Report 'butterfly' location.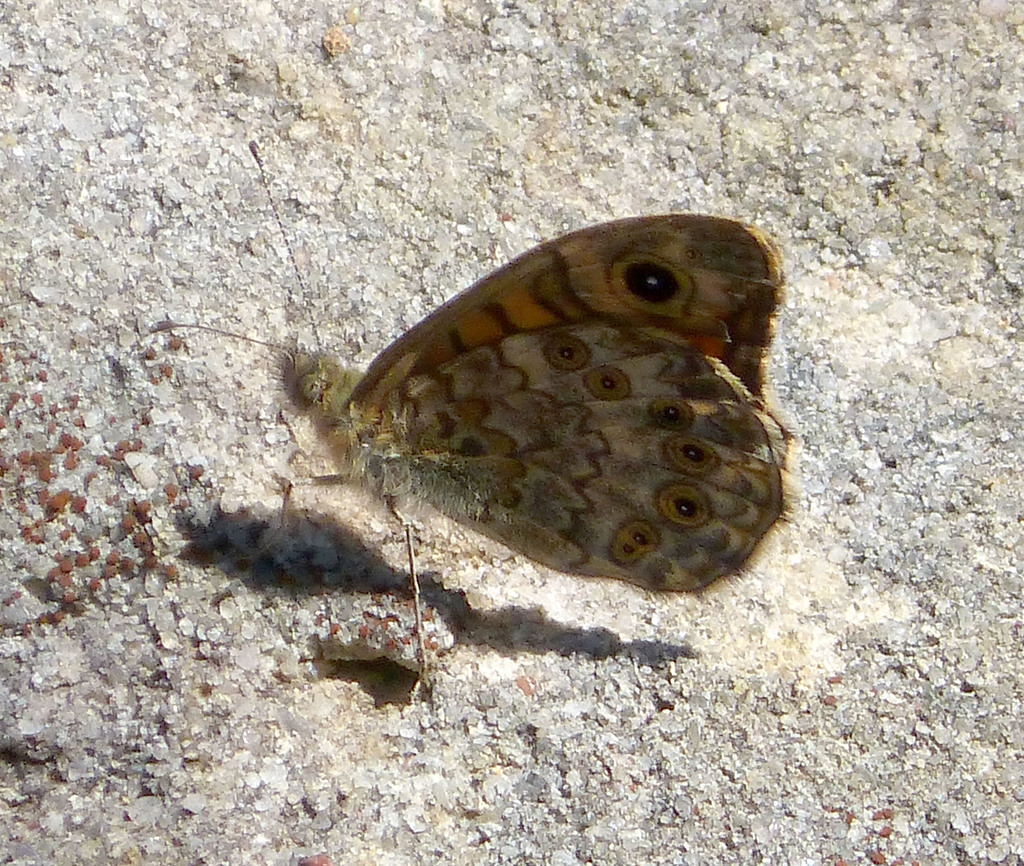
Report: [182,204,809,641].
